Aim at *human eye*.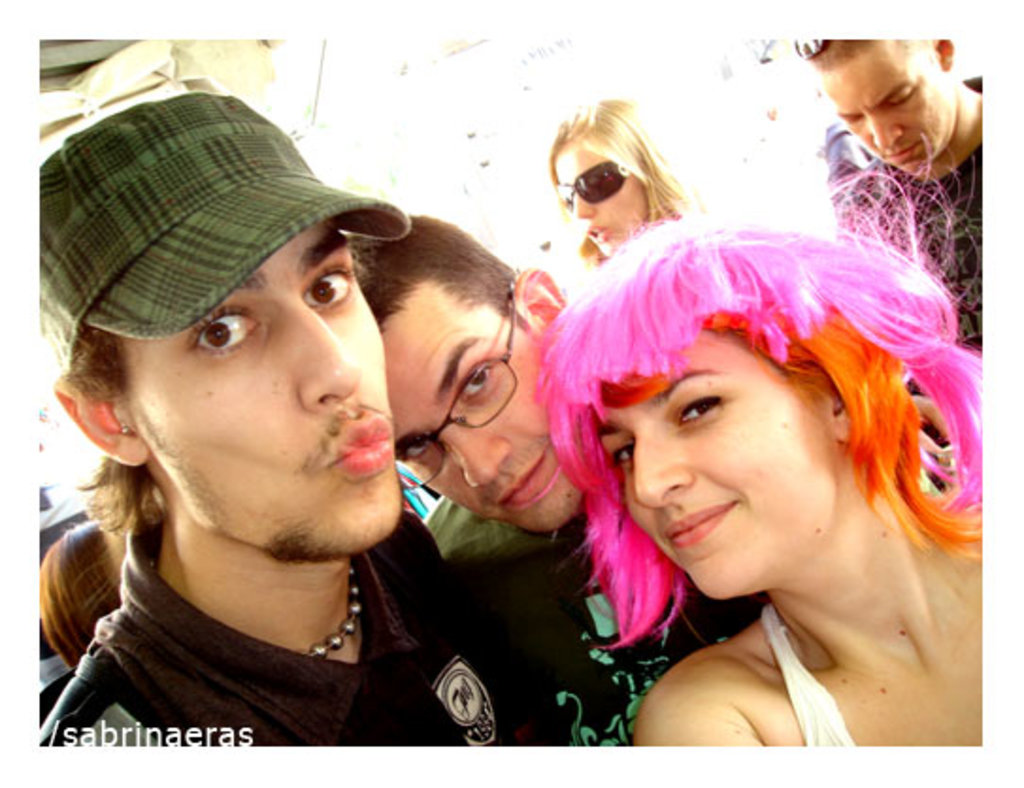
Aimed at left=843, top=115, right=860, bottom=130.
